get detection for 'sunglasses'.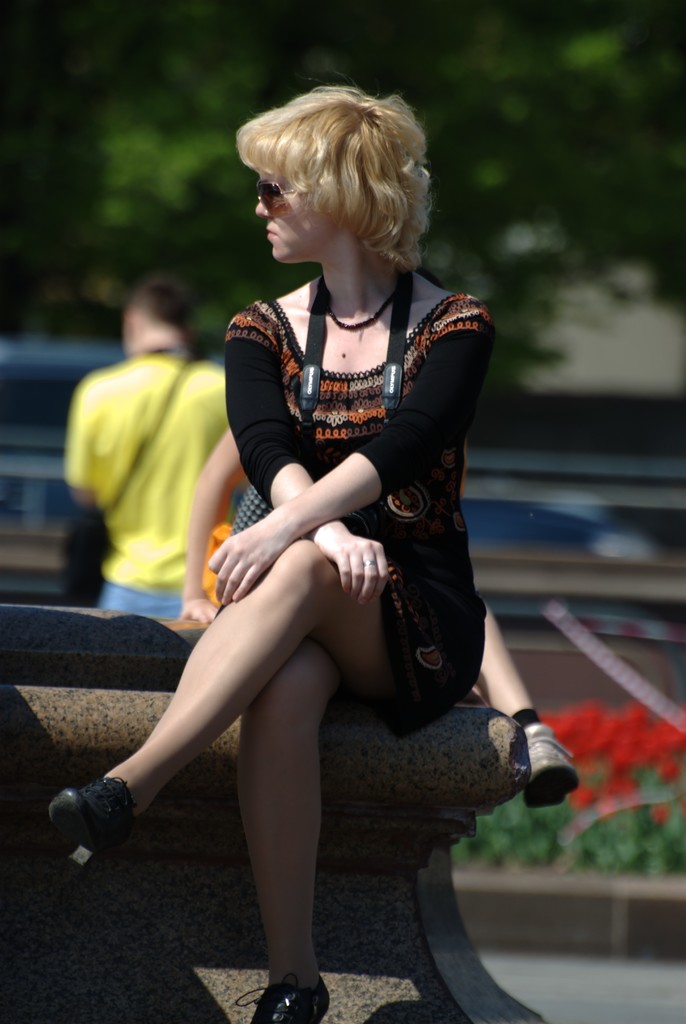
Detection: crop(260, 185, 311, 204).
